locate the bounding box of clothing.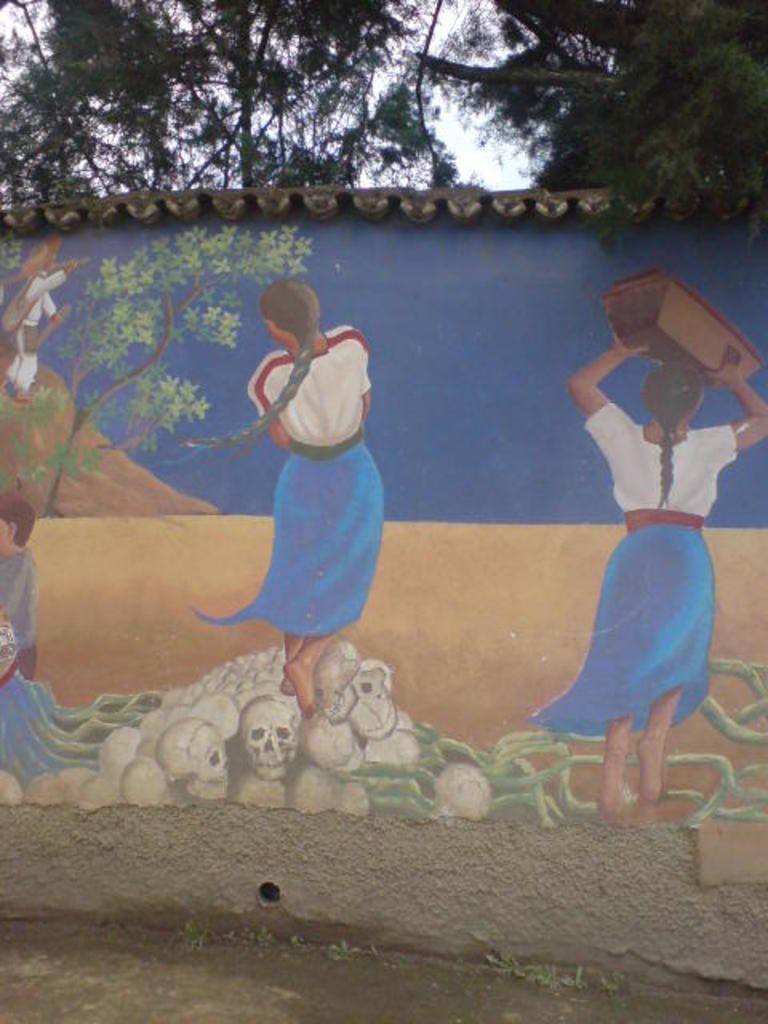
Bounding box: BBox(194, 438, 386, 638).
